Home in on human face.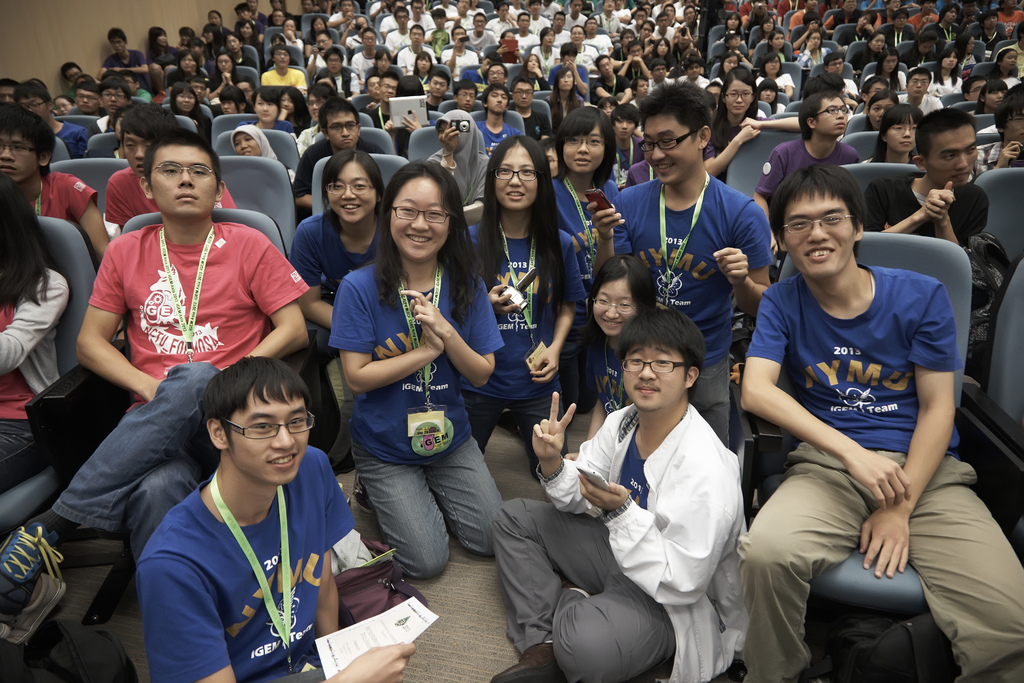
Homed in at 0/85/14/104.
